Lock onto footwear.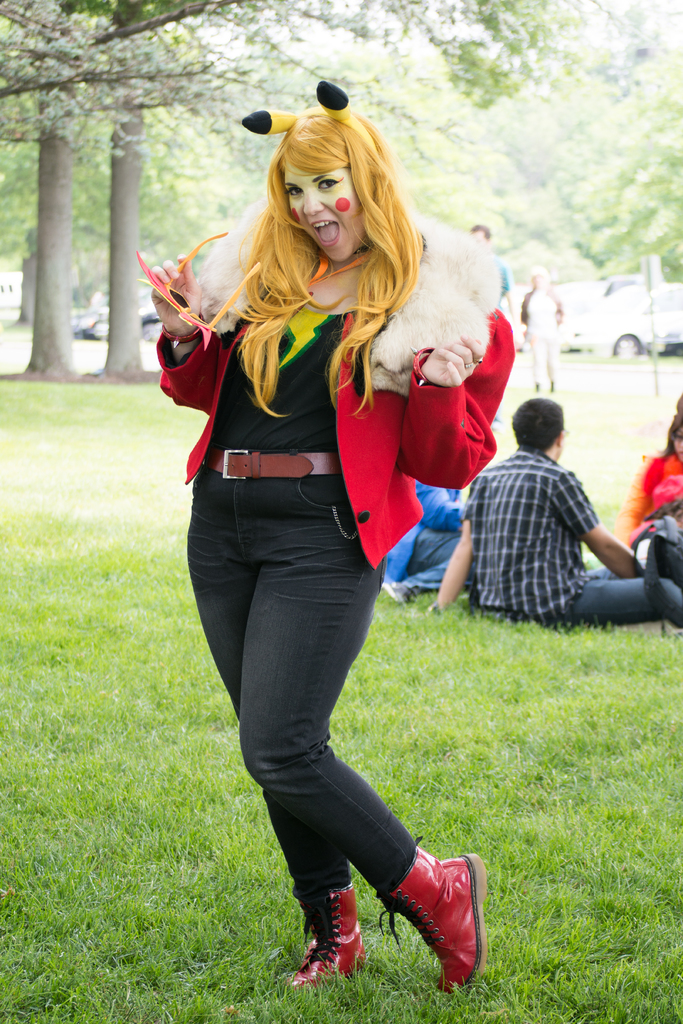
Locked: l=284, t=877, r=370, b=993.
